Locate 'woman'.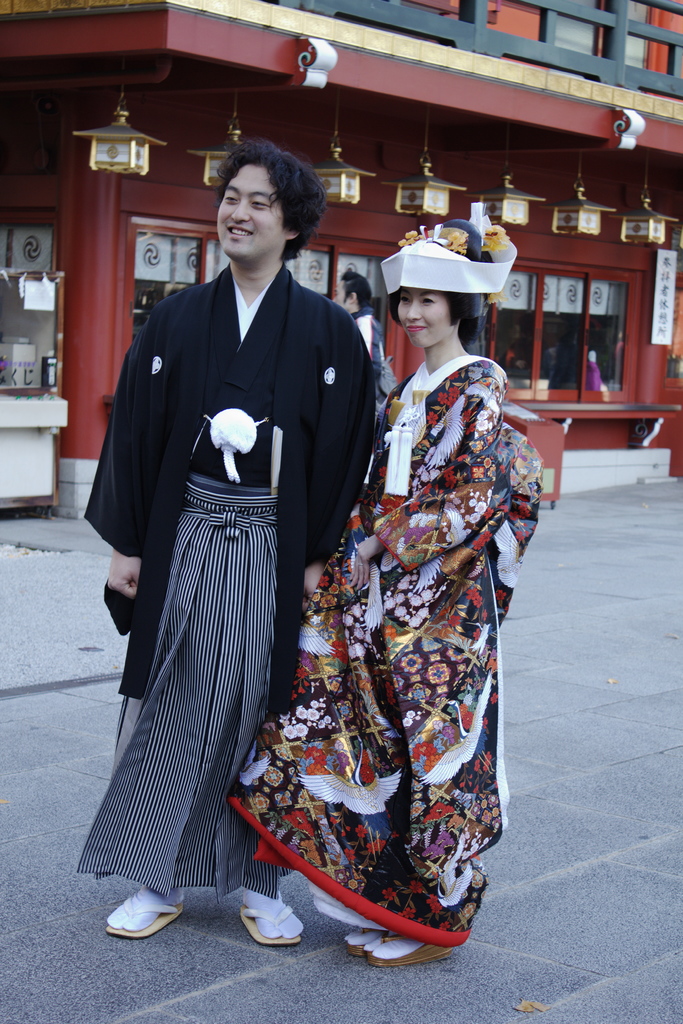
Bounding box: pyautogui.locateOnScreen(266, 205, 511, 980).
